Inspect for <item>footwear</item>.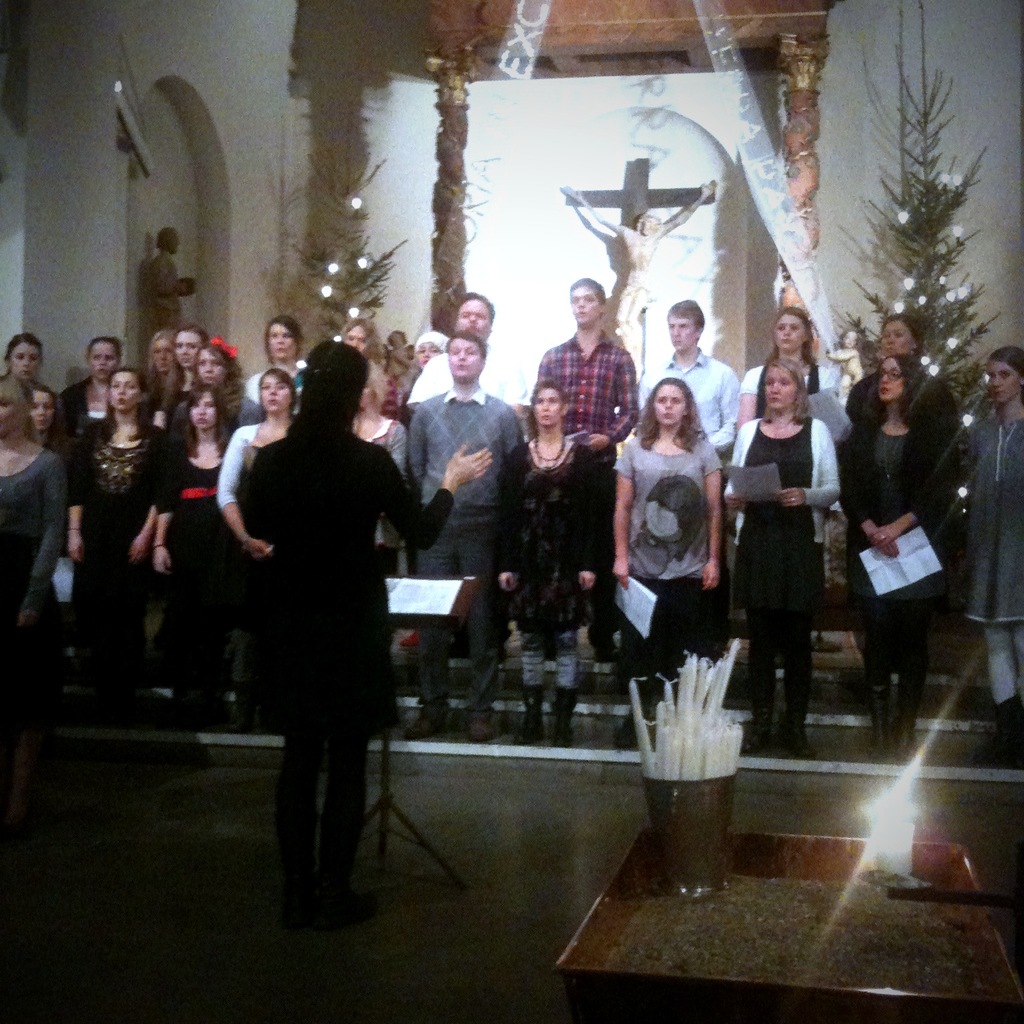
Inspection: <bbox>753, 673, 783, 757</bbox>.
